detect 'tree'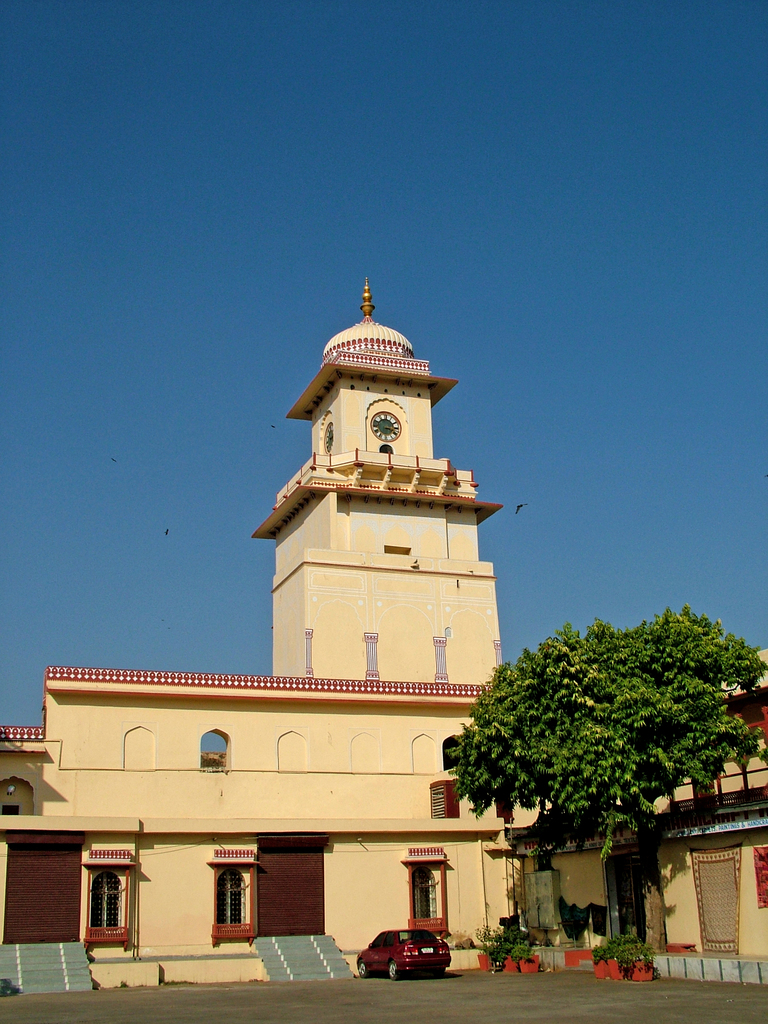
443:604:767:966
